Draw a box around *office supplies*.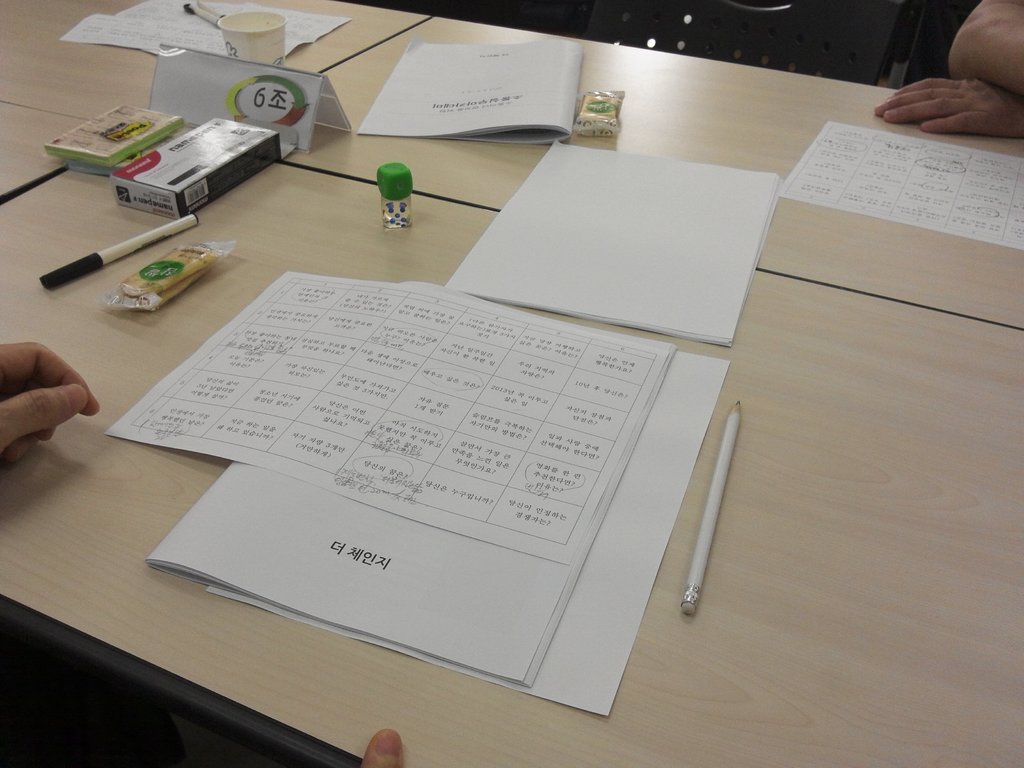
<region>46, 109, 176, 180</region>.
